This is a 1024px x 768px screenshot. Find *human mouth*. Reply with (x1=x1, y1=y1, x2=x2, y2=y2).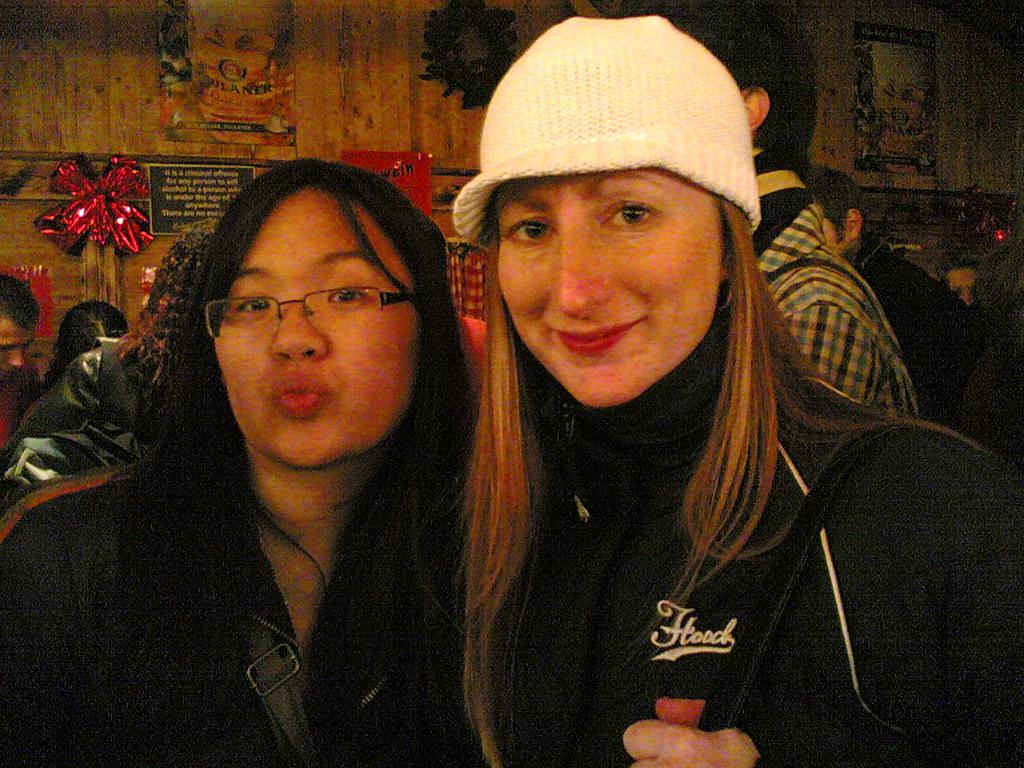
(x1=275, y1=378, x2=326, y2=417).
